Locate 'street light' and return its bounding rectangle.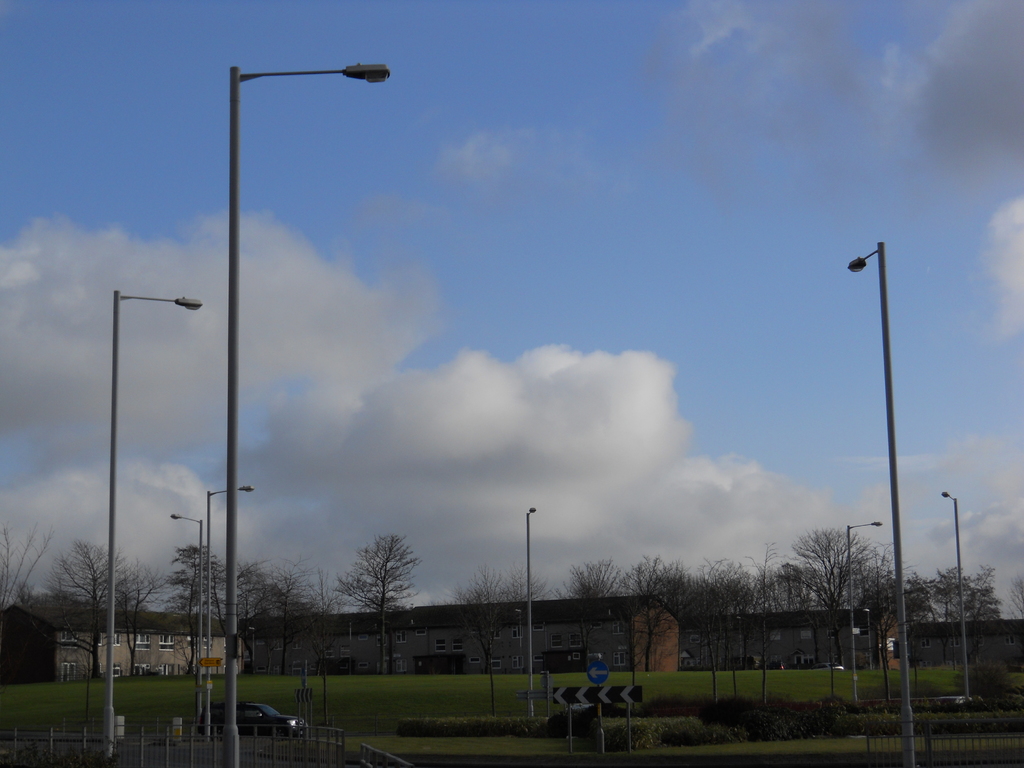
l=846, t=518, r=882, b=702.
